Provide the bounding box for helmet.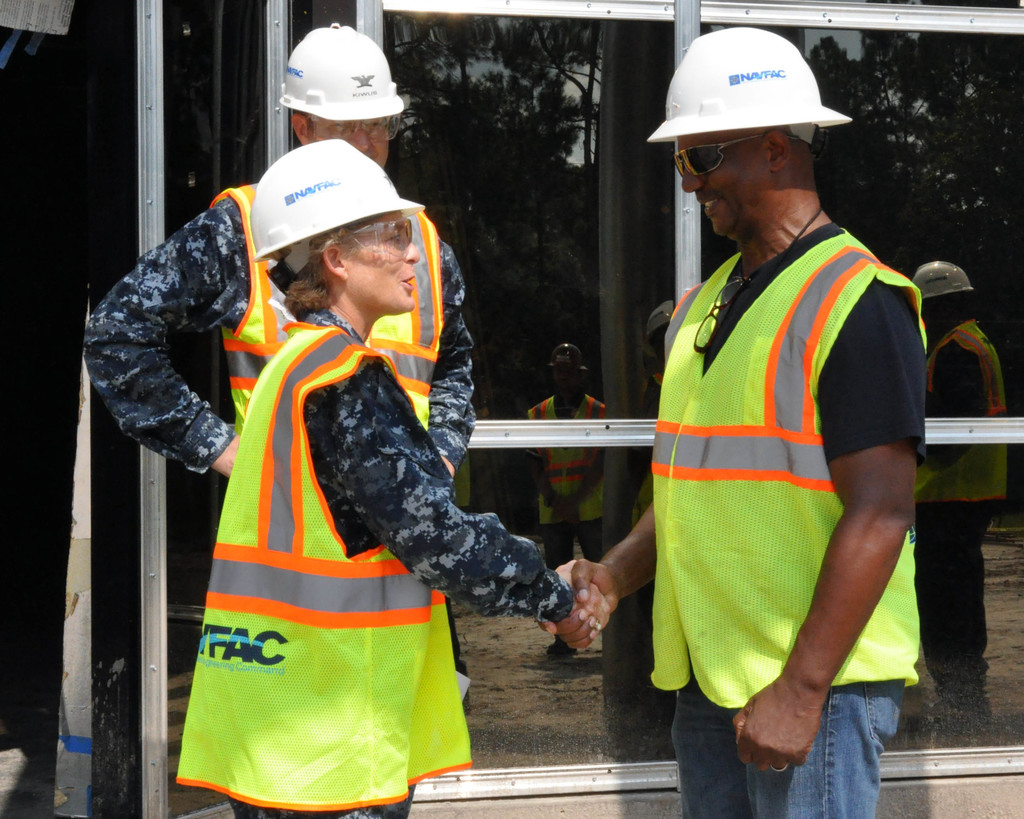
281:18:413:125.
